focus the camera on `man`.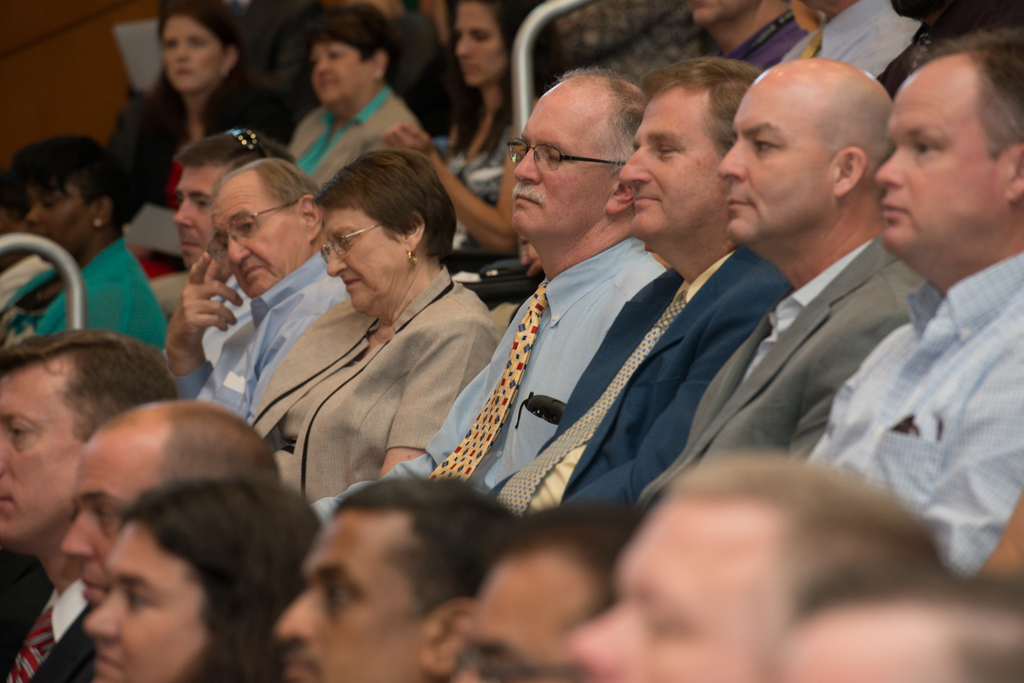
Focus region: l=292, t=469, r=521, b=682.
